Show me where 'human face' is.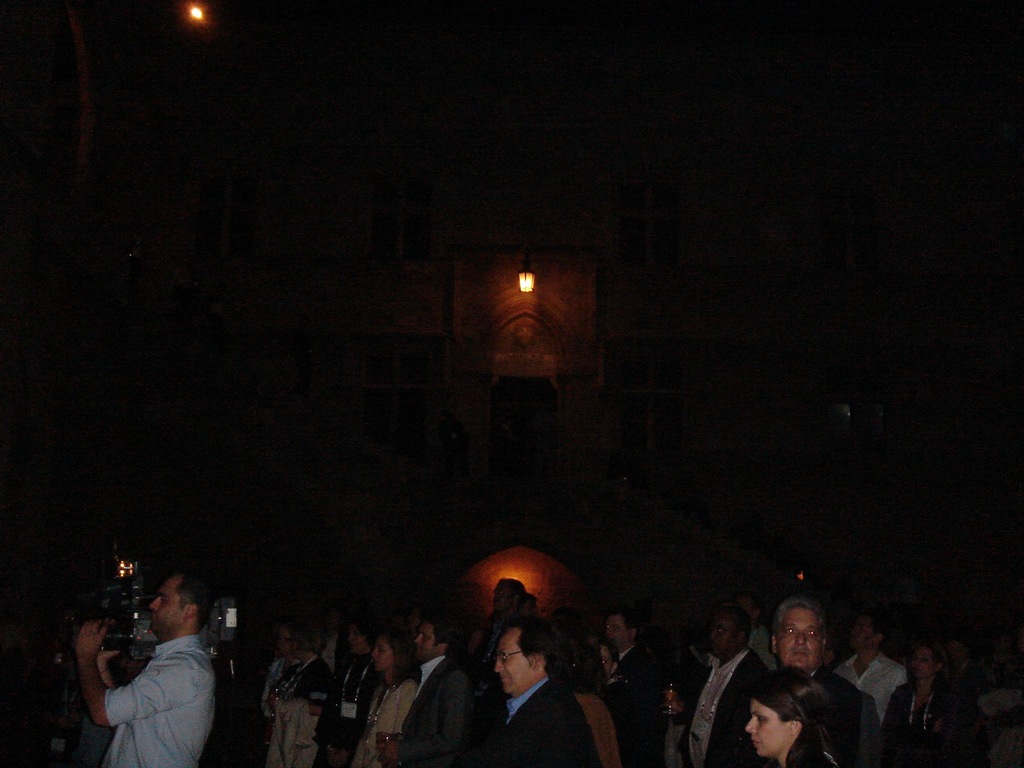
'human face' is at BBox(771, 611, 817, 678).
